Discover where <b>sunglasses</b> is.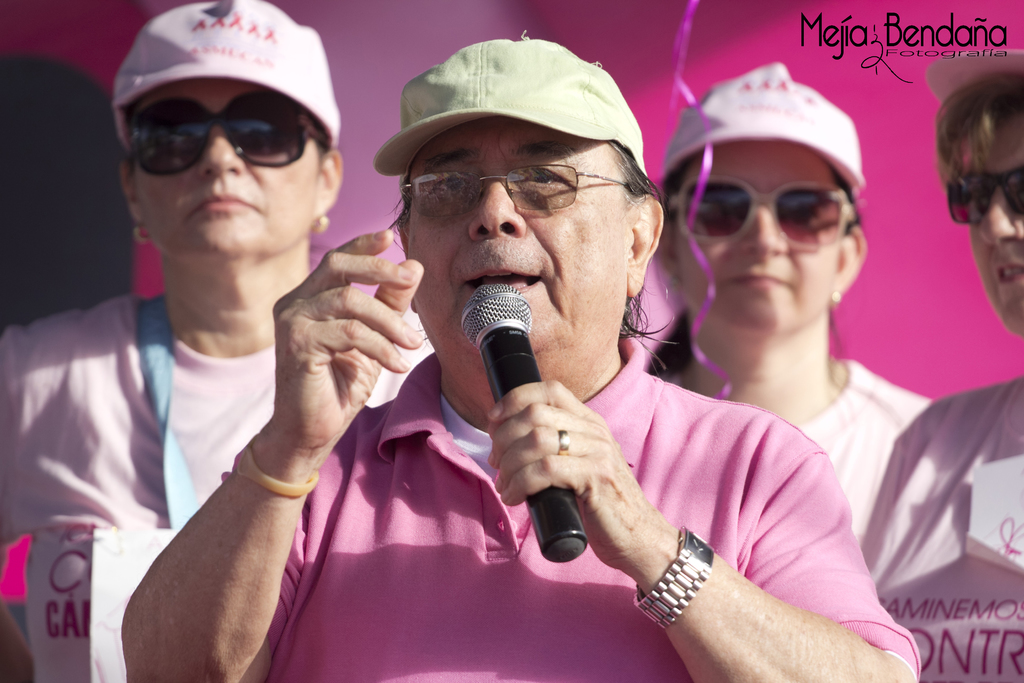
Discovered at x1=665 y1=173 x2=856 y2=255.
